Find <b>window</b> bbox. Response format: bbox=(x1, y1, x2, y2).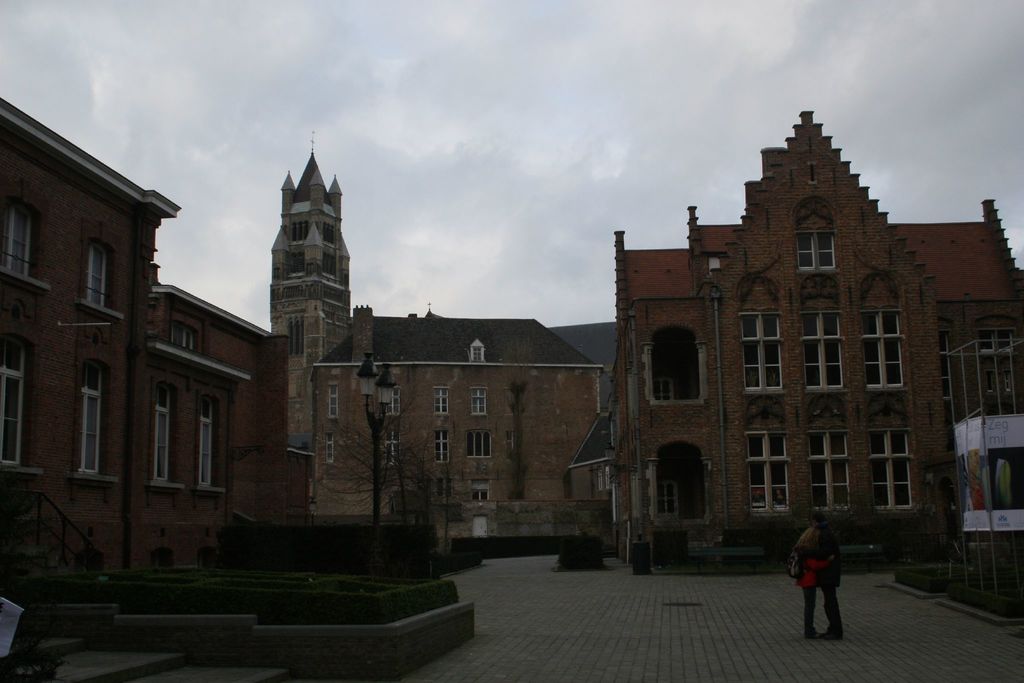
bbox=(436, 475, 453, 499).
